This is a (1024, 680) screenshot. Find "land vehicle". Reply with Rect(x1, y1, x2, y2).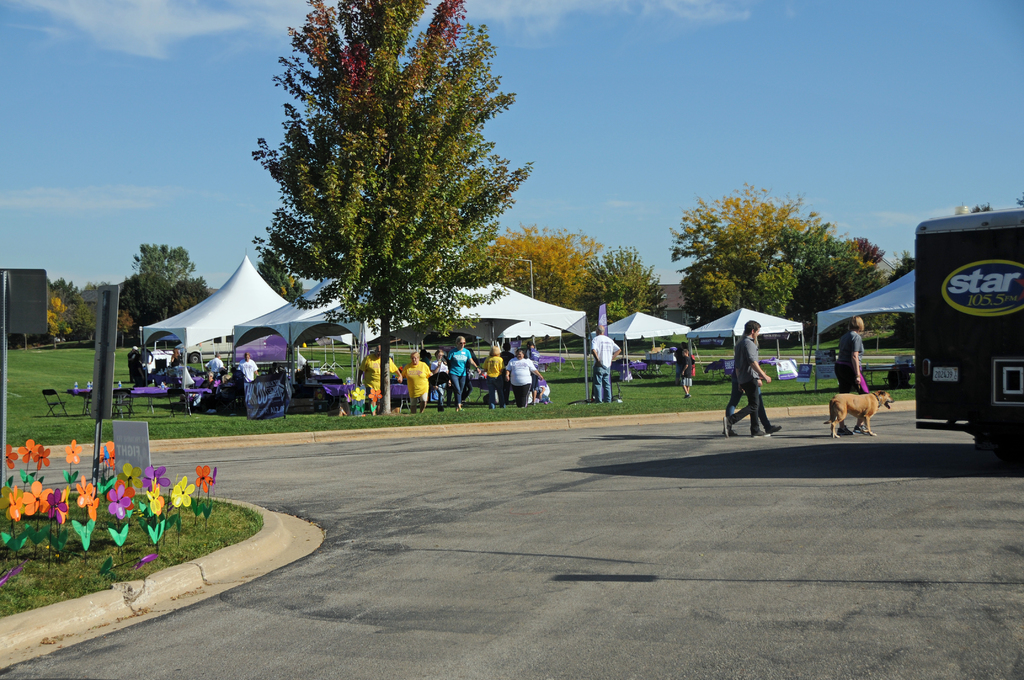
Rect(903, 198, 1023, 435).
